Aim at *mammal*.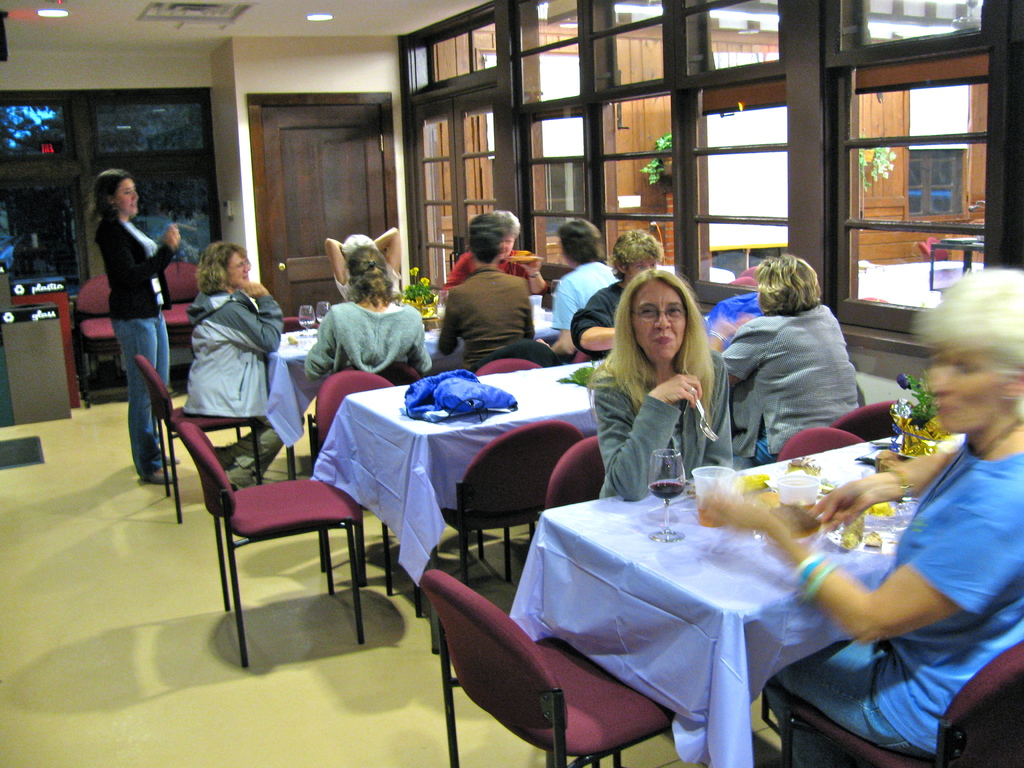
Aimed at <region>181, 244, 283, 487</region>.
